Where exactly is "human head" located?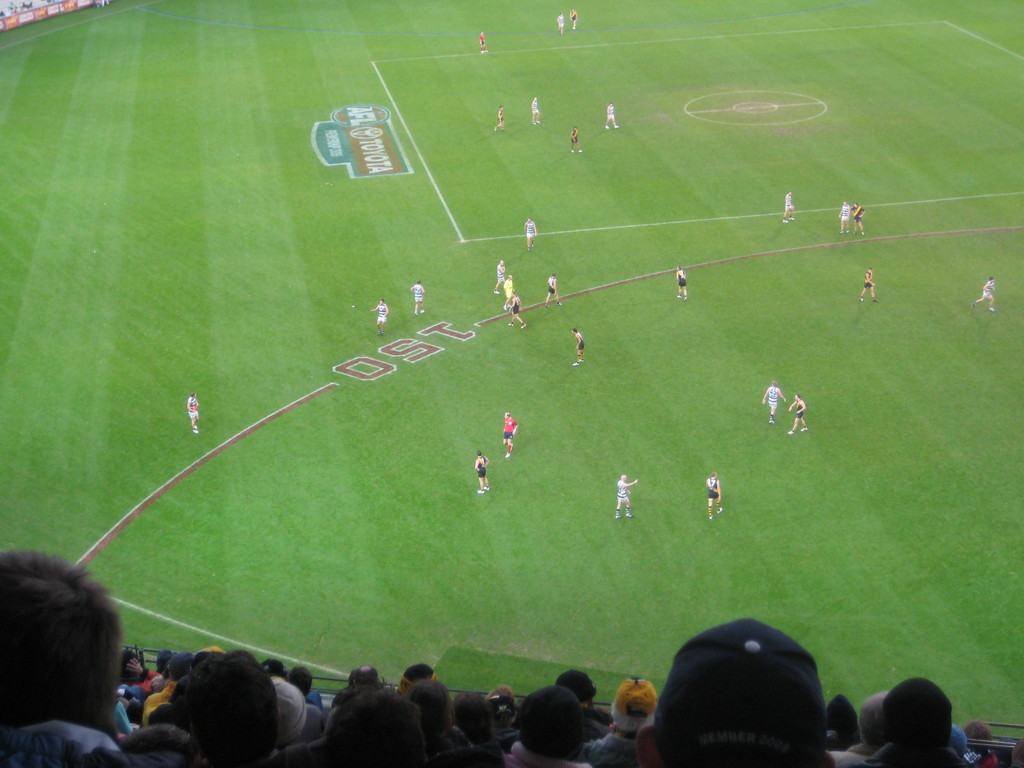
Its bounding box is 262, 655, 282, 676.
